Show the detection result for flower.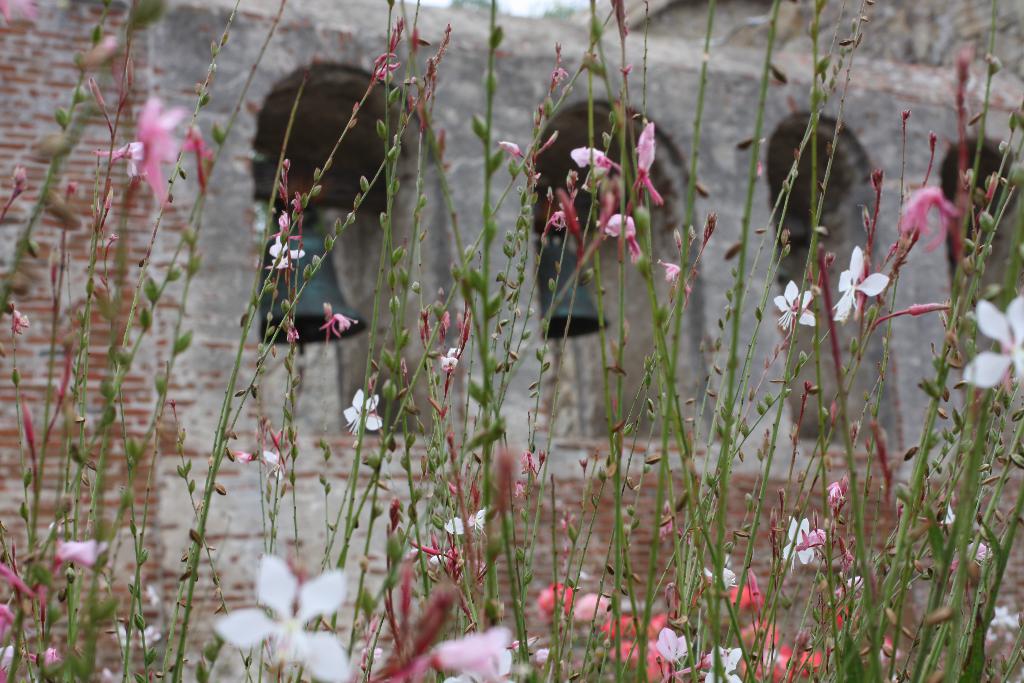
region(476, 507, 483, 529).
